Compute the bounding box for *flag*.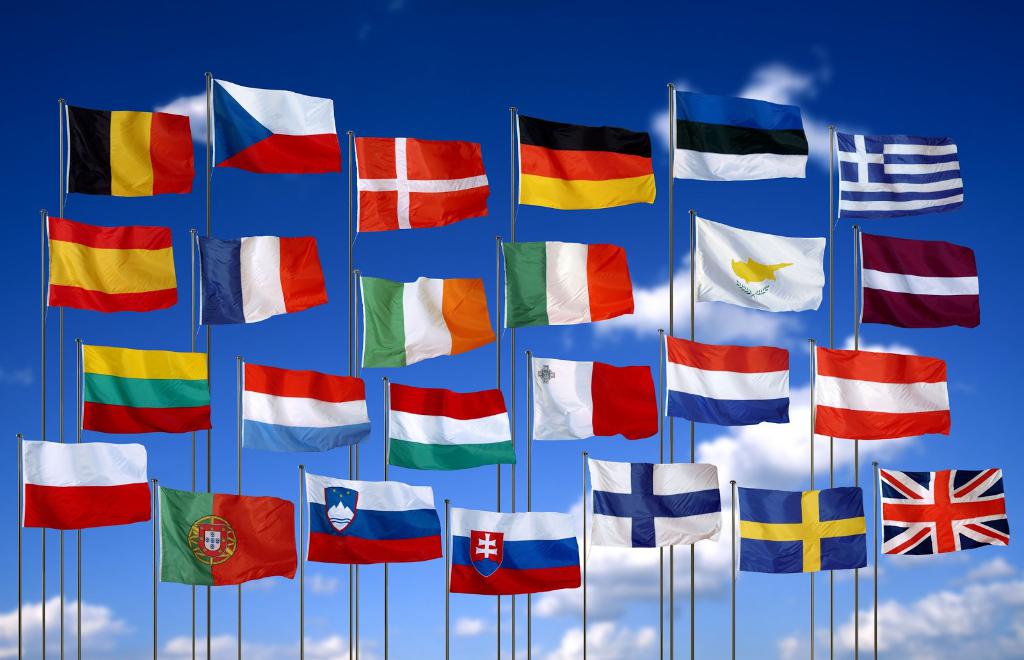
<bbox>733, 481, 865, 569</bbox>.
